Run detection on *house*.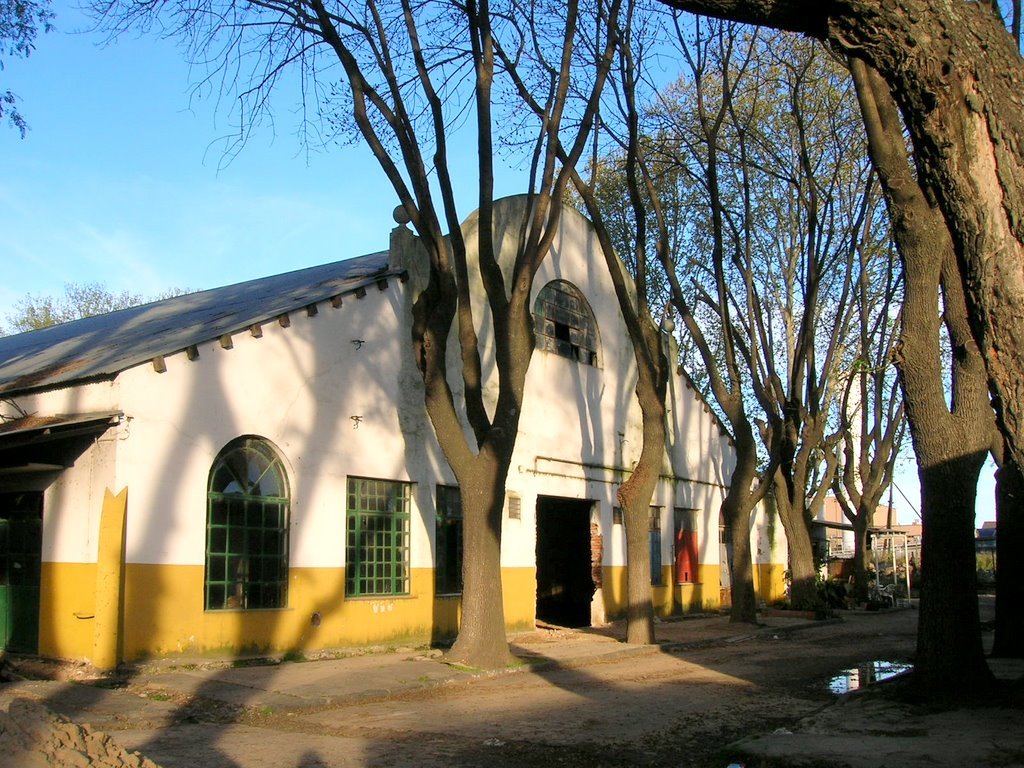
Result: bbox=(0, 186, 822, 686).
